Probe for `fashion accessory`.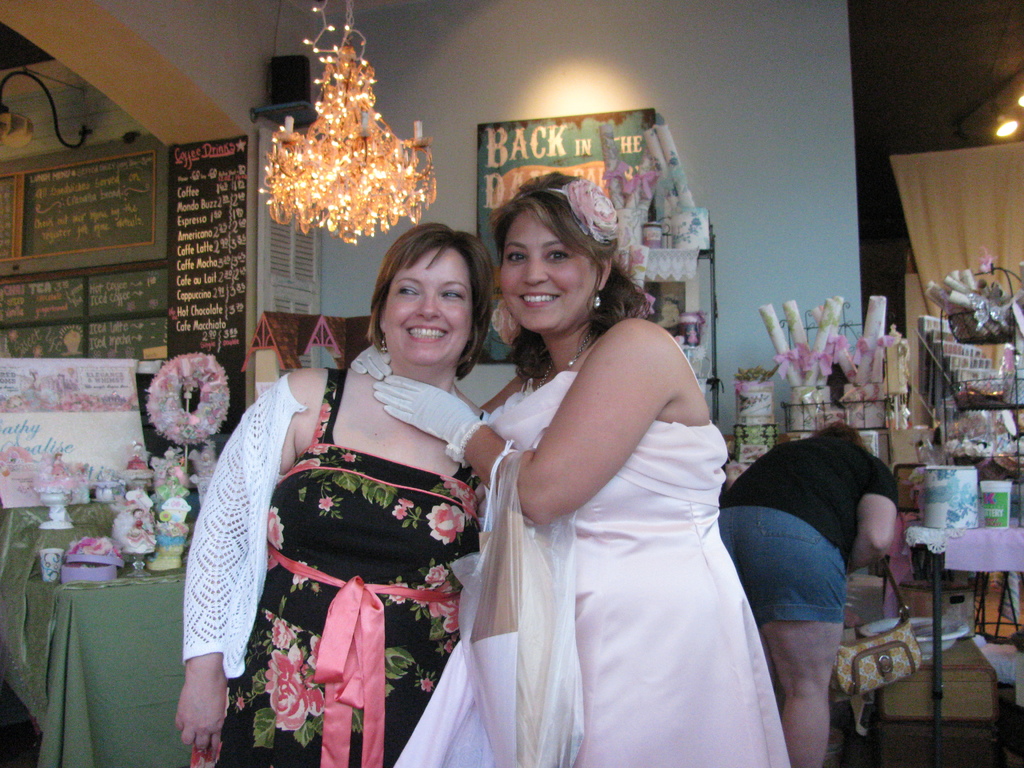
Probe result: bbox(353, 340, 394, 381).
